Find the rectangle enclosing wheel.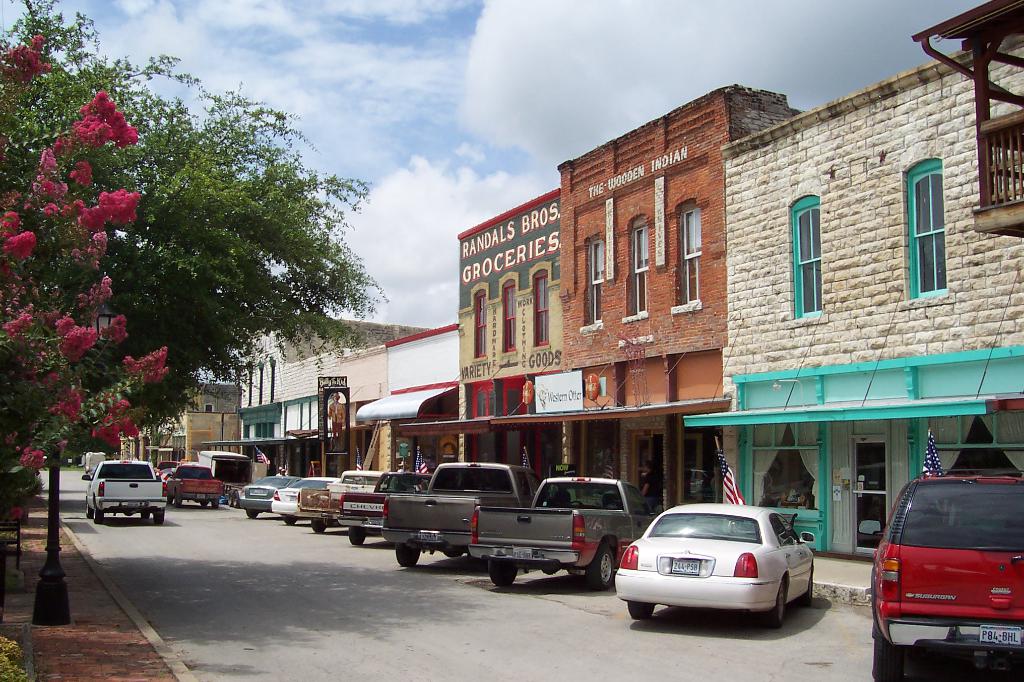
BBox(177, 498, 184, 506).
